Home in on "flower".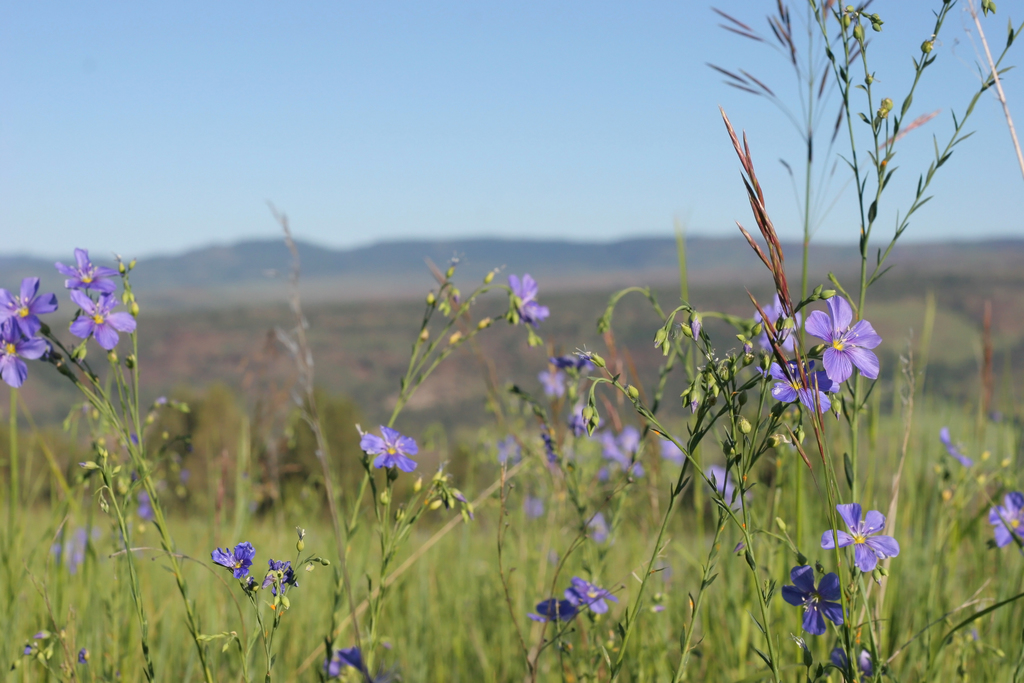
Homed in at {"left": 834, "top": 511, "right": 906, "bottom": 593}.
